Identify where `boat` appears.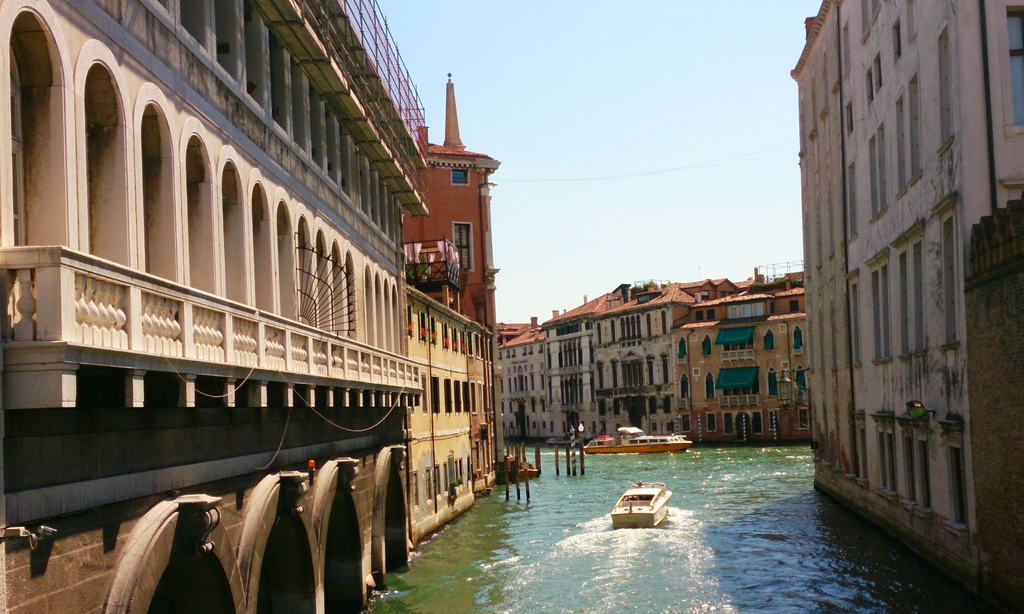
Appears at bbox=[544, 437, 571, 449].
